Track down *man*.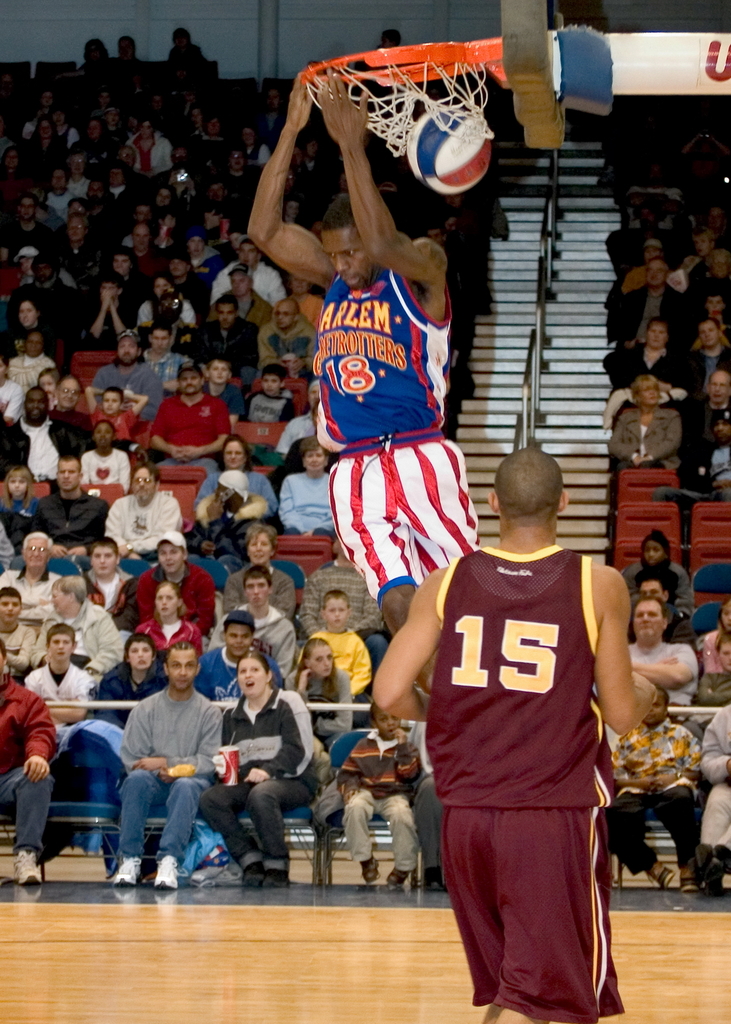
Tracked to bbox=(0, 532, 60, 625).
